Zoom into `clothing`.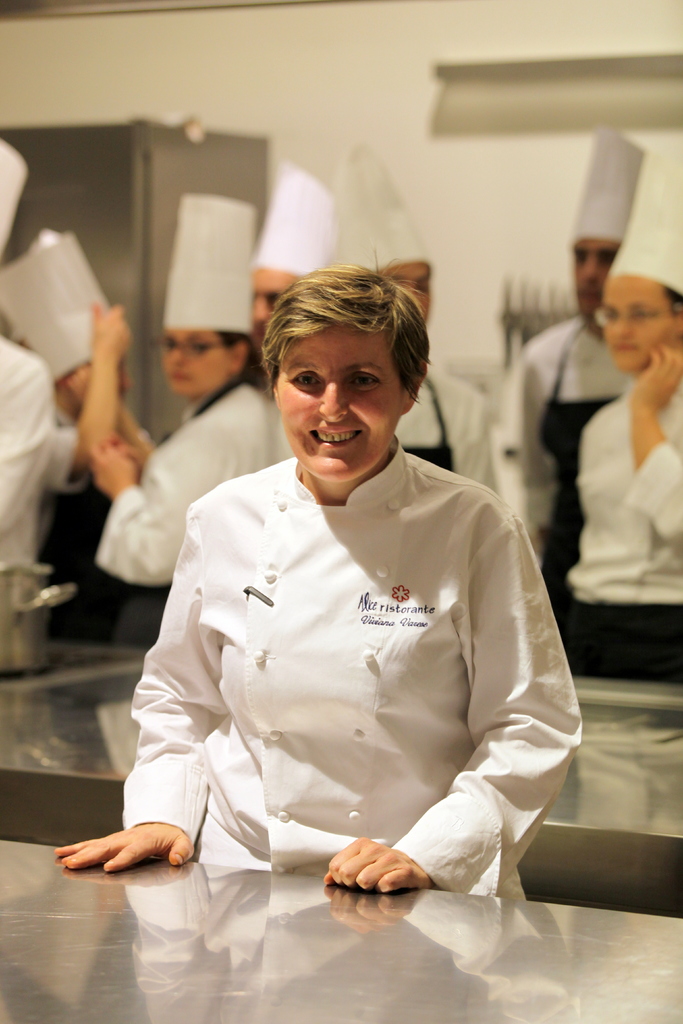
Zoom target: [x1=40, y1=417, x2=92, y2=495].
